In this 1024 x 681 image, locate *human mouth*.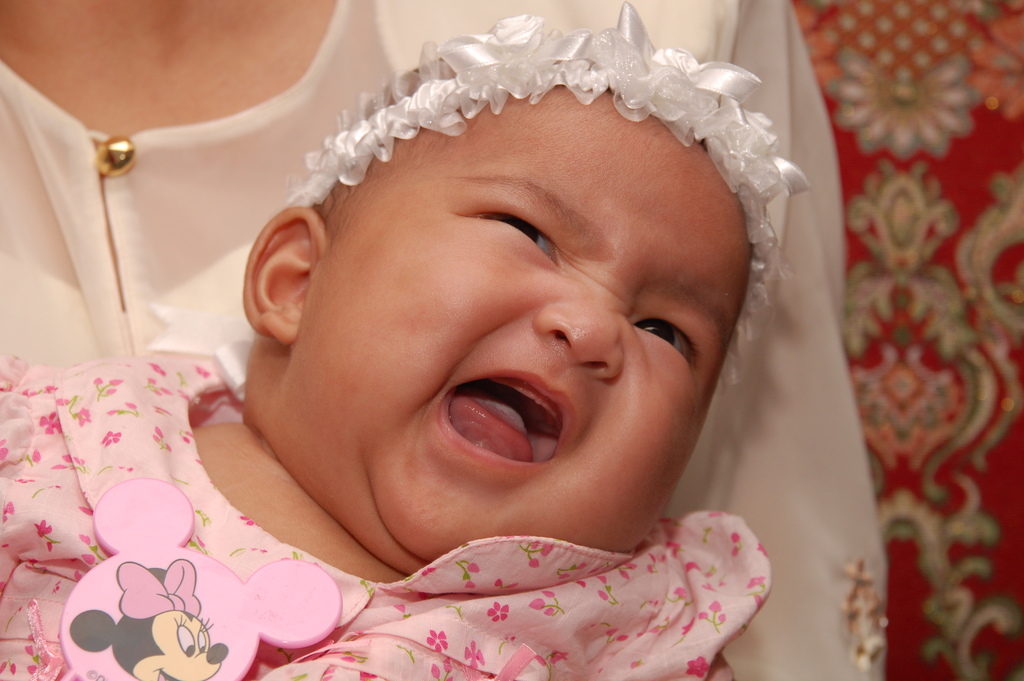
Bounding box: <bbox>419, 390, 568, 489</bbox>.
